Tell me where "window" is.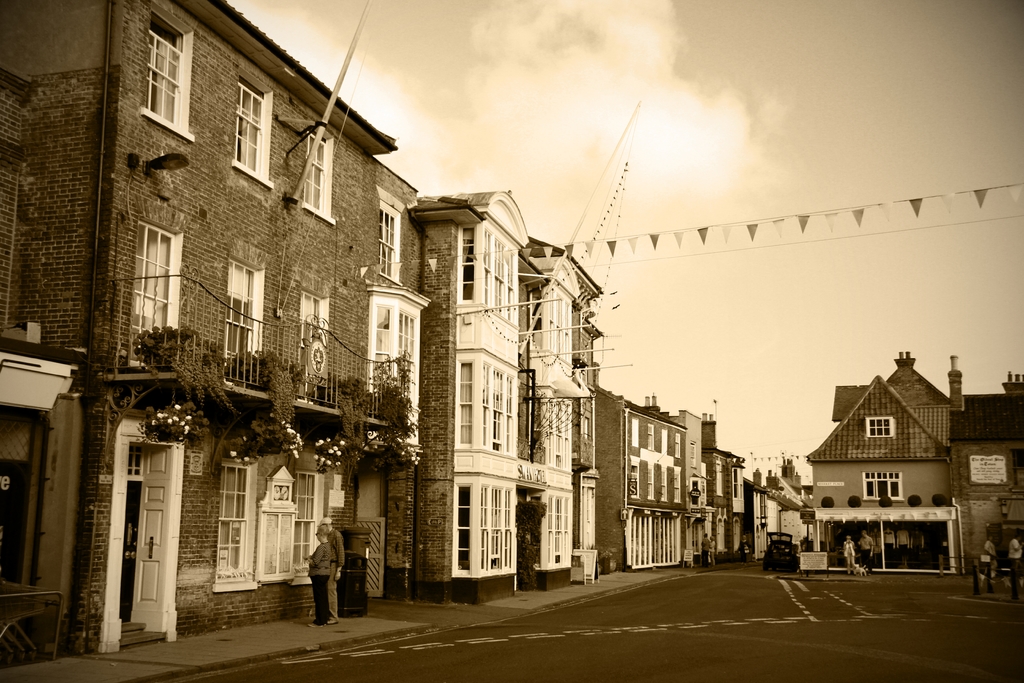
"window" is at <region>673, 470, 683, 503</region>.
